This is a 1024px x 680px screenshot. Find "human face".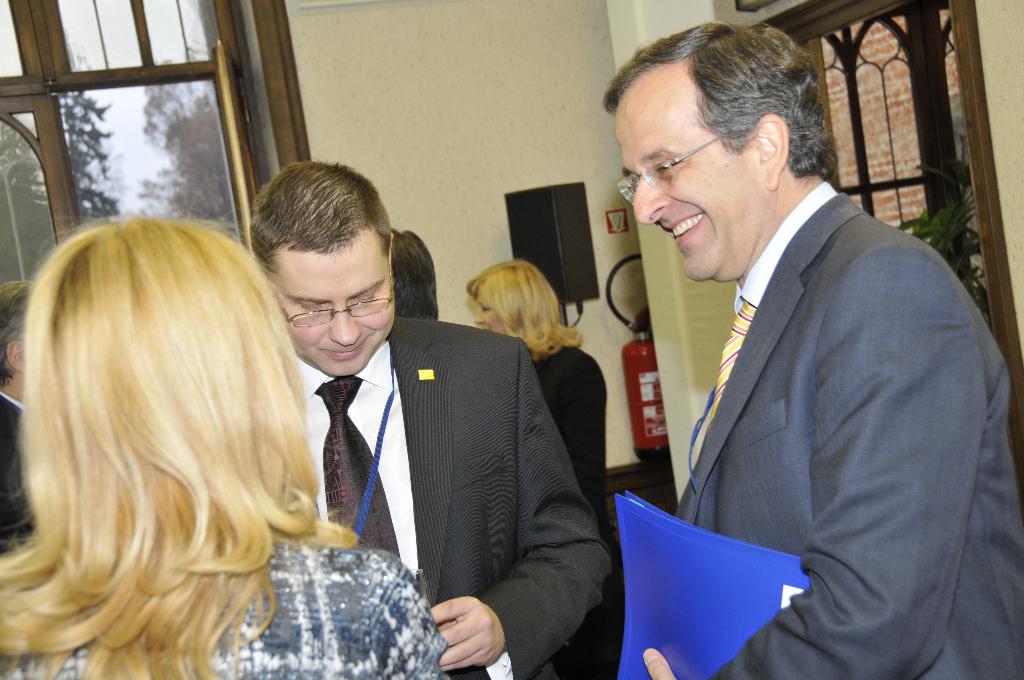
Bounding box: [473, 286, 503, 336].
